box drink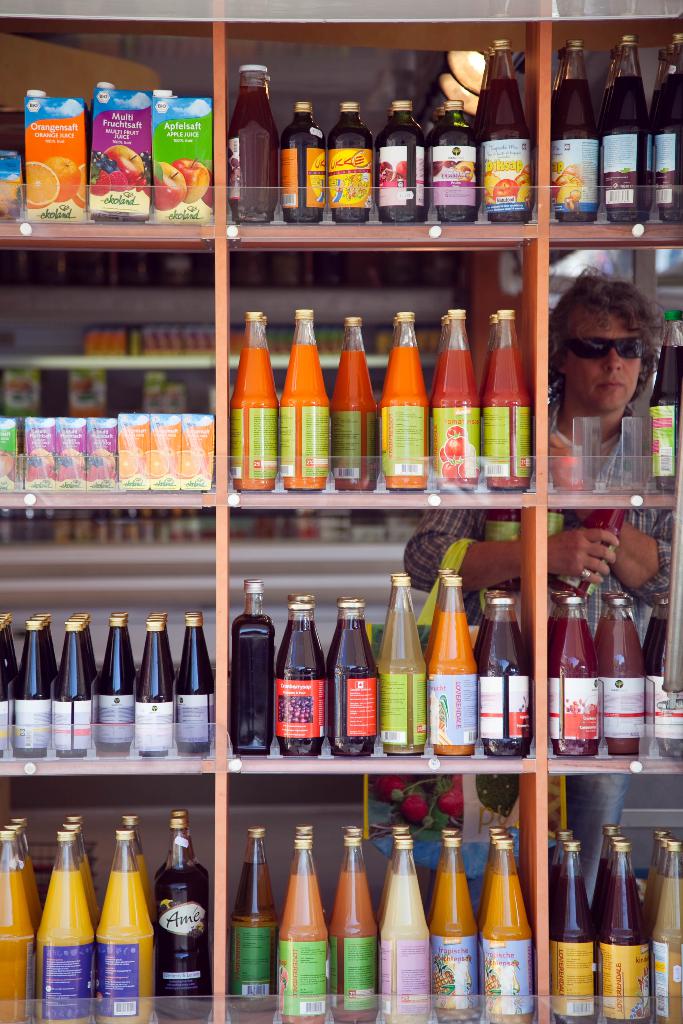
(x1=226, y1=345, x2=285, y2=493)
